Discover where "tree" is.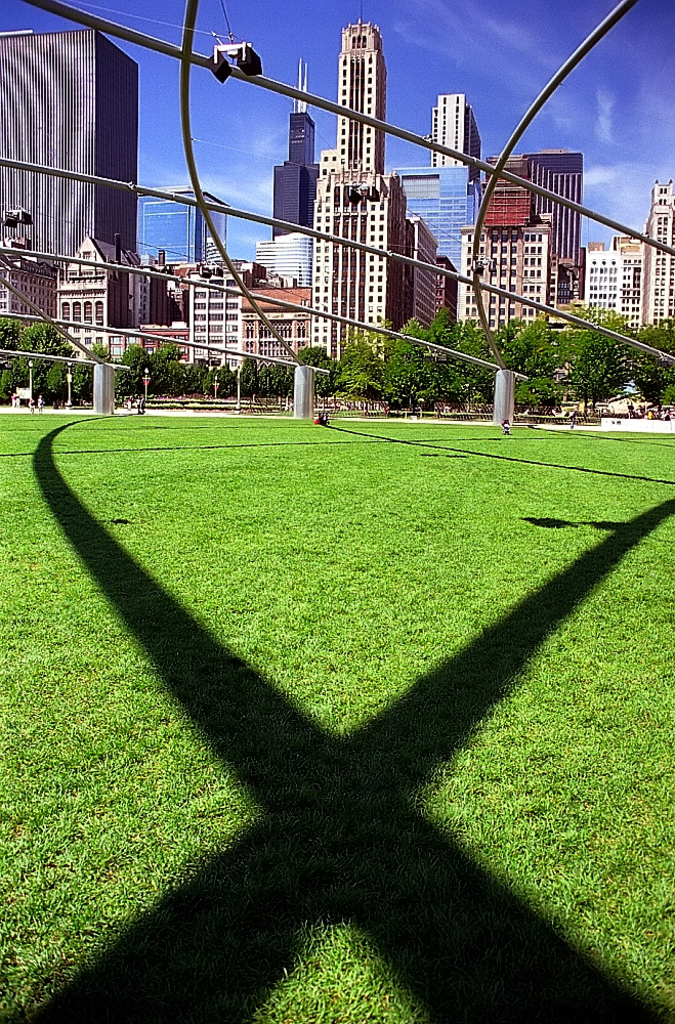
Discovered at <region>513, 315, 566, 414</region>.
